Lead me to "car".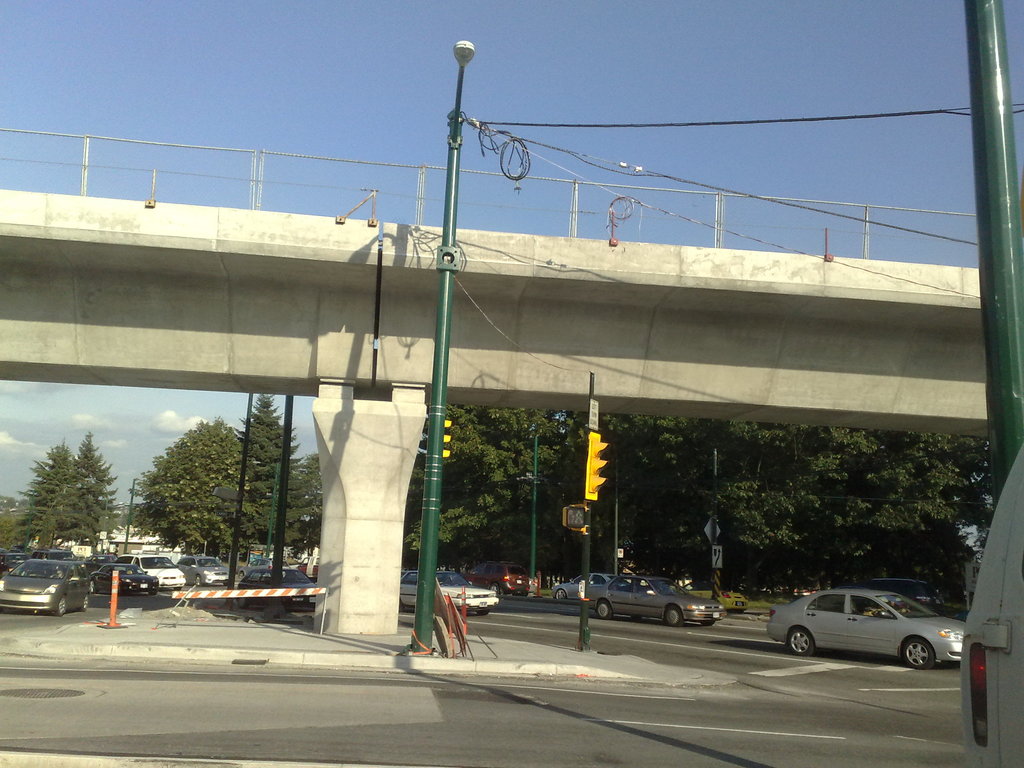
Lead to (left=84, top=556, right=153, bottom=595).
